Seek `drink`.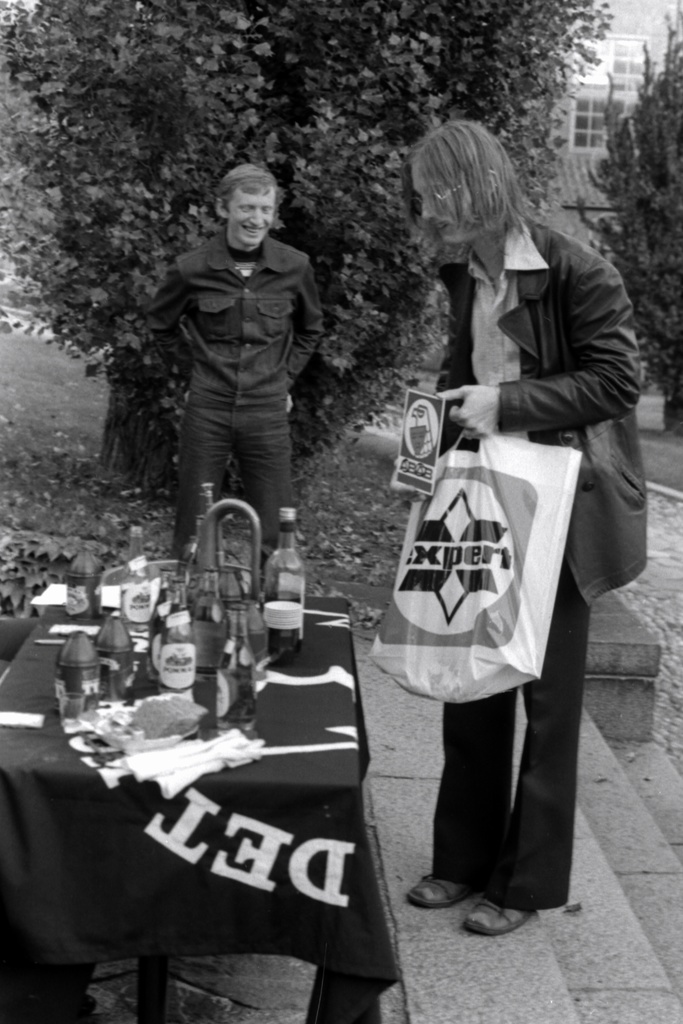
BBox(148, 589, 171, 671).
